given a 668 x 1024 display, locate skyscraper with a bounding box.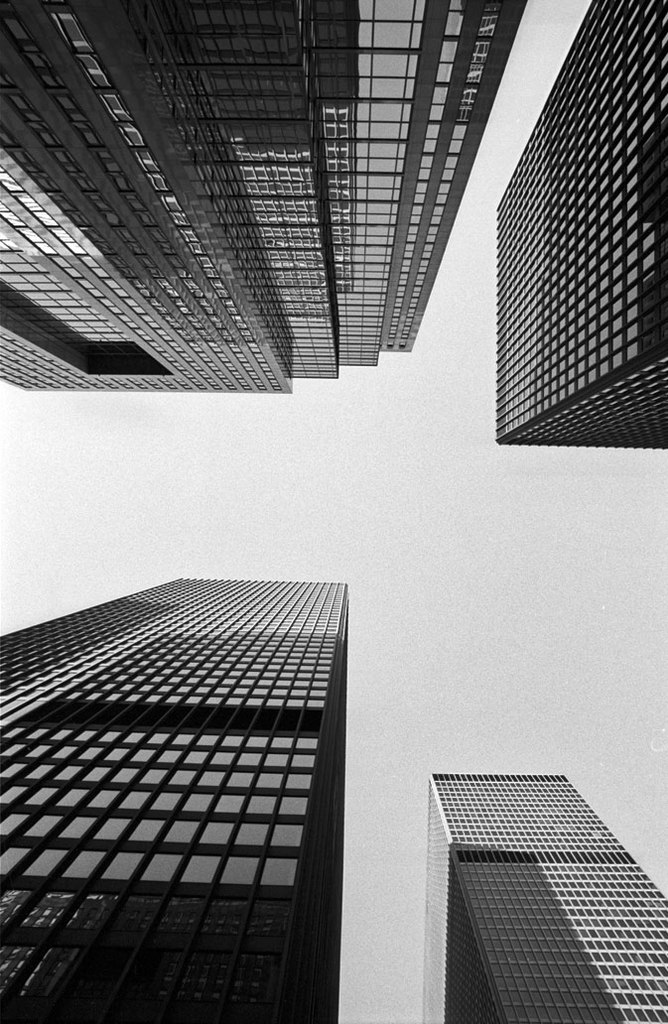
Located: box=[0, 583, 350, 1023].
